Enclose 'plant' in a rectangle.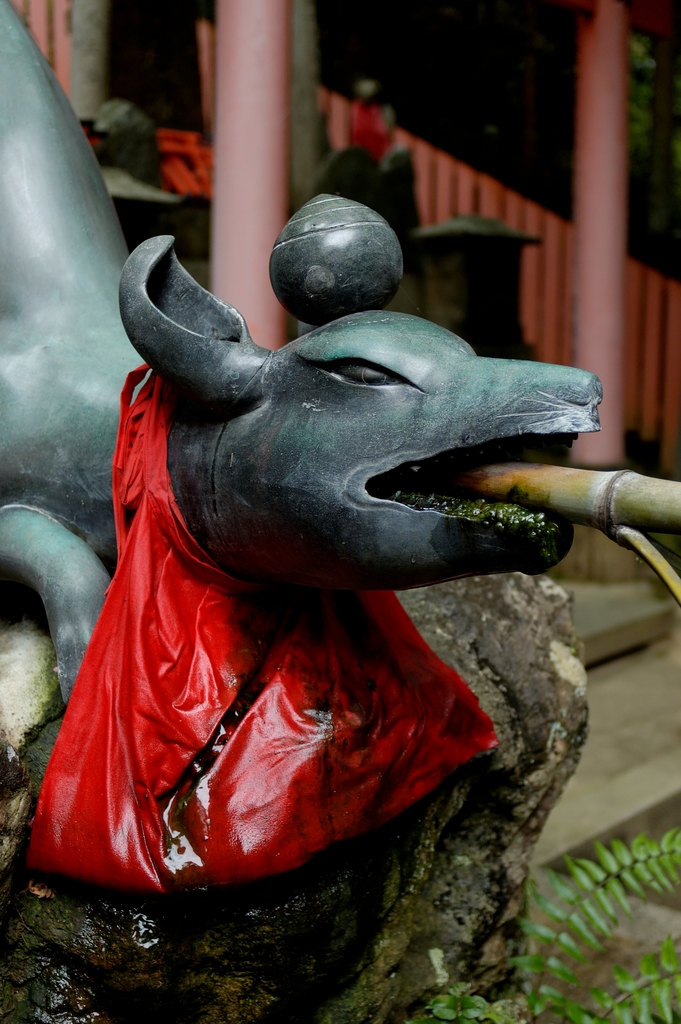
bbox(408, 813, 680, 1023).
